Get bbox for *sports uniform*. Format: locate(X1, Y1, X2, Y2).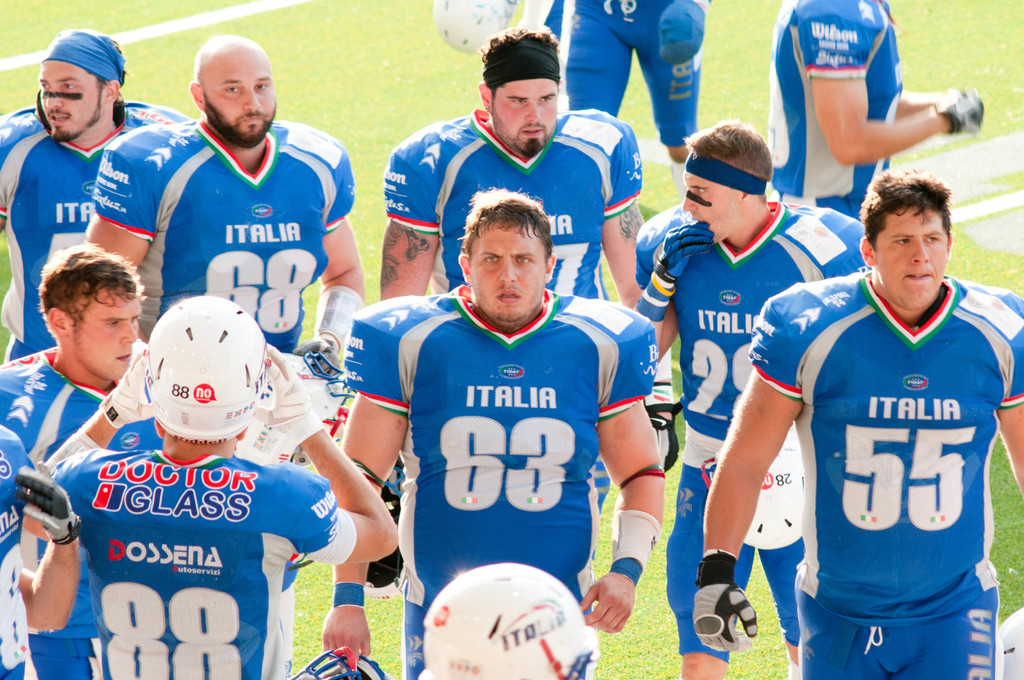
locate(369, 98, 653, 313).
